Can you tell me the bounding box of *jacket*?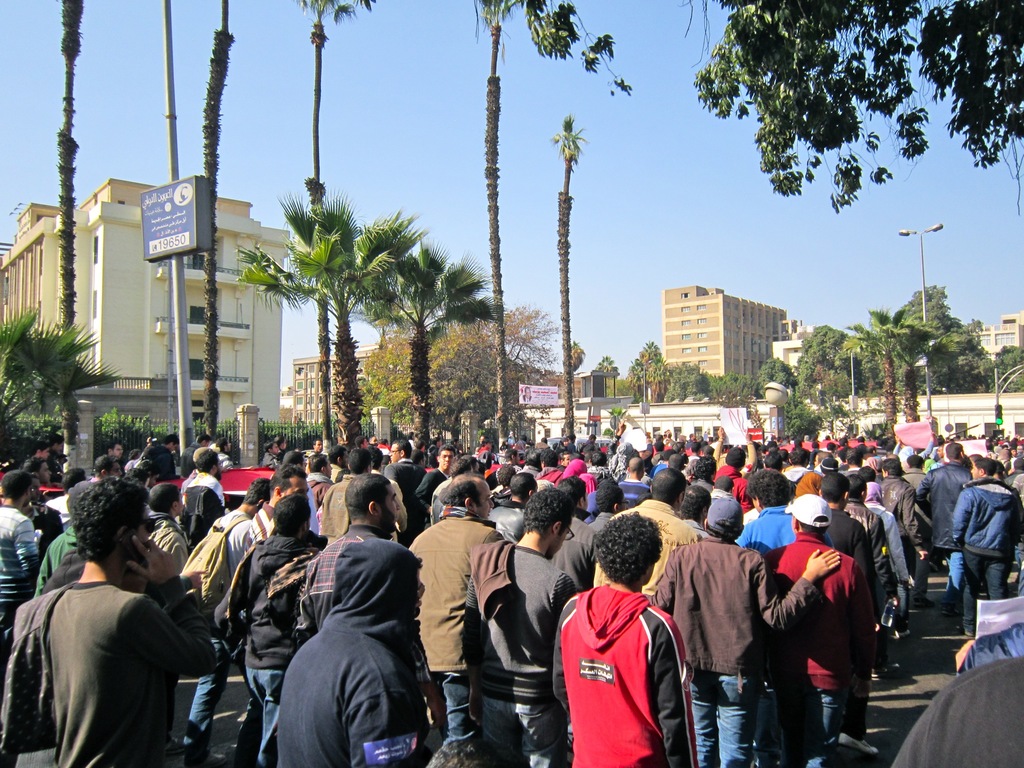
box=[637, 524, 826, 722].
